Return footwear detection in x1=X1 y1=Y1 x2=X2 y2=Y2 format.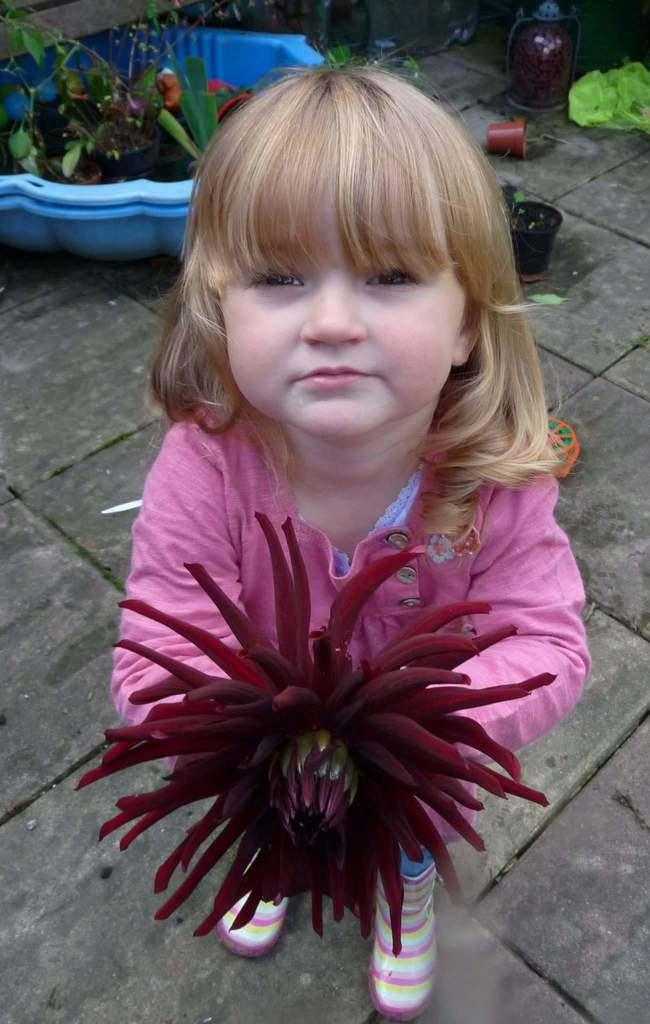
x1=359 y1=853 x2=447 y2=1011.
